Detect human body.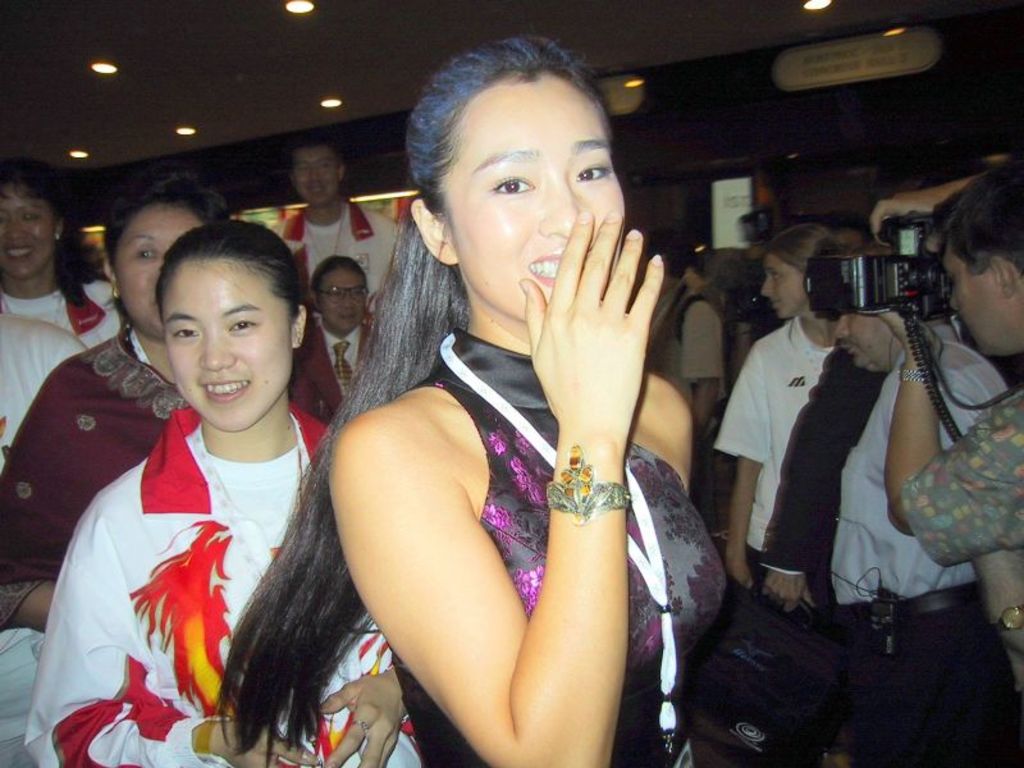
Detected at <box>0,328,329,640</box>.
